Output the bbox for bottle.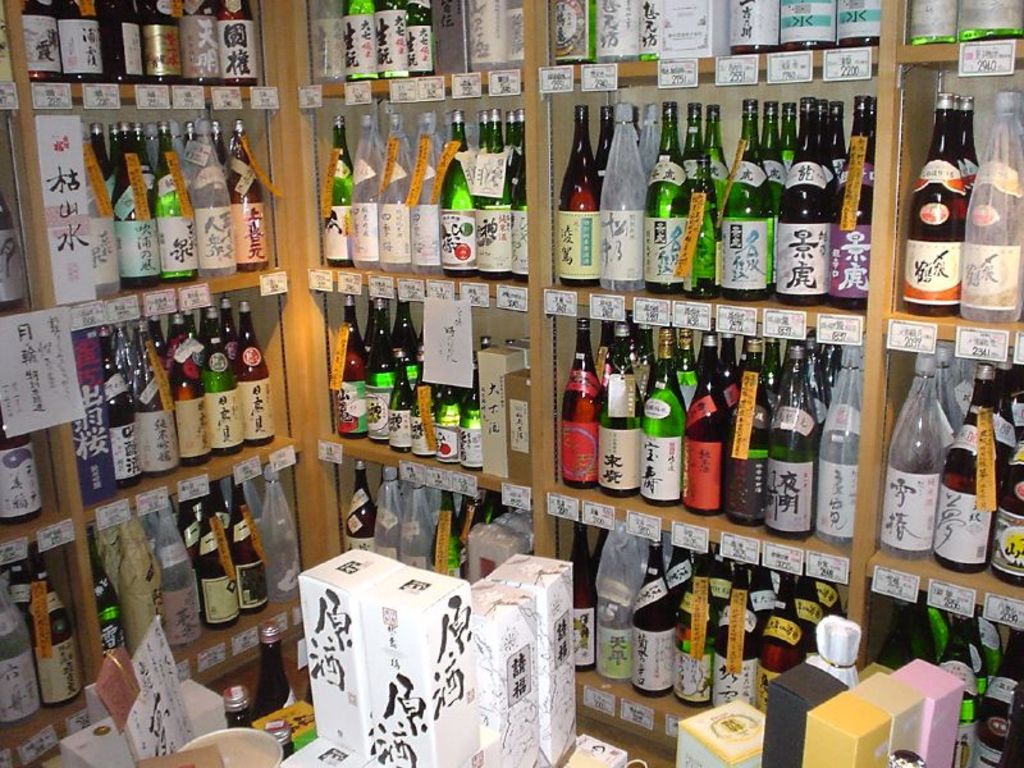
box(252, 622, 293, 723).
